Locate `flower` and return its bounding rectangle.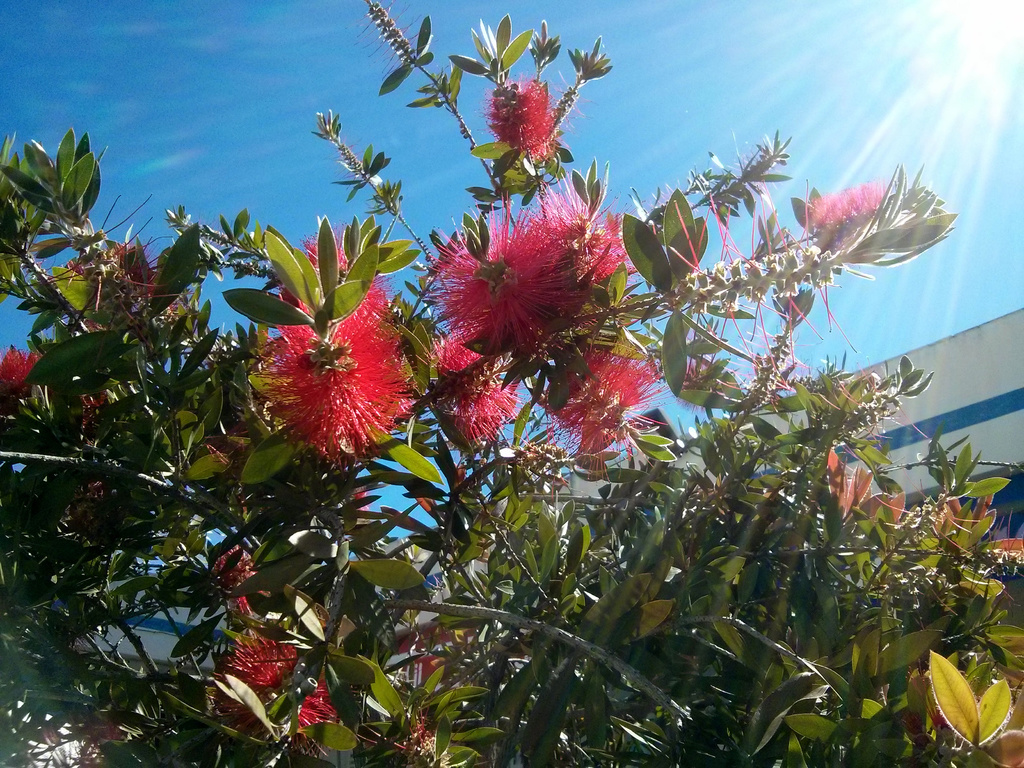
BBox(408, 190, 596, 359).
